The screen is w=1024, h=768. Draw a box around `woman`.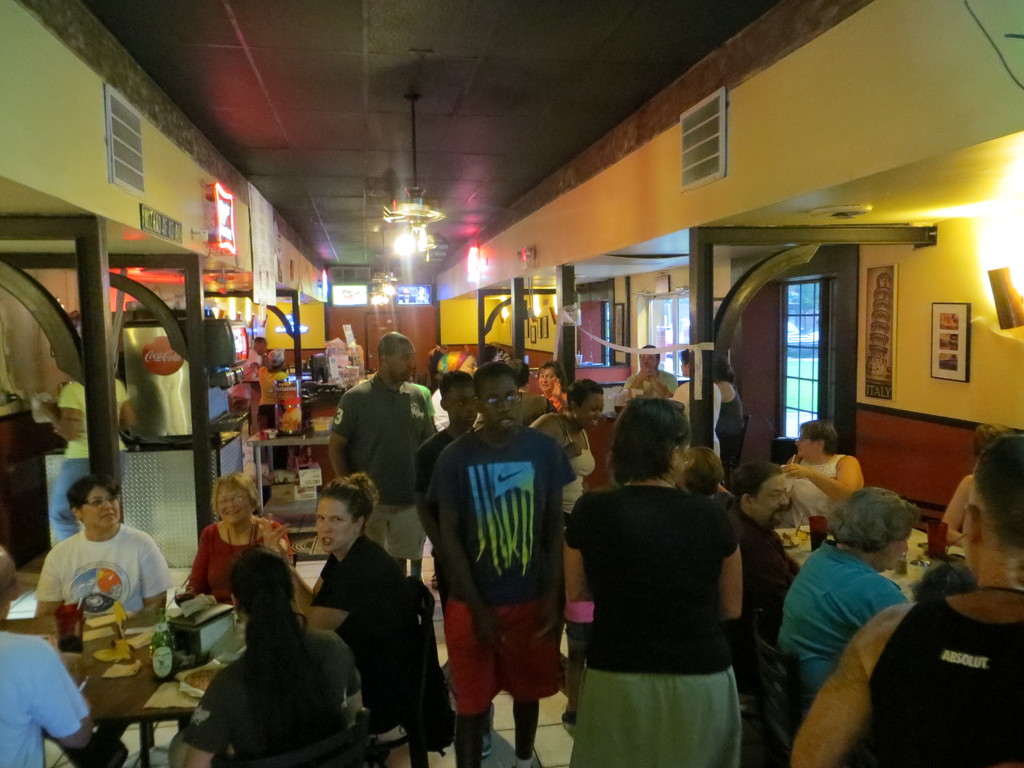
(524,380,604,529).
